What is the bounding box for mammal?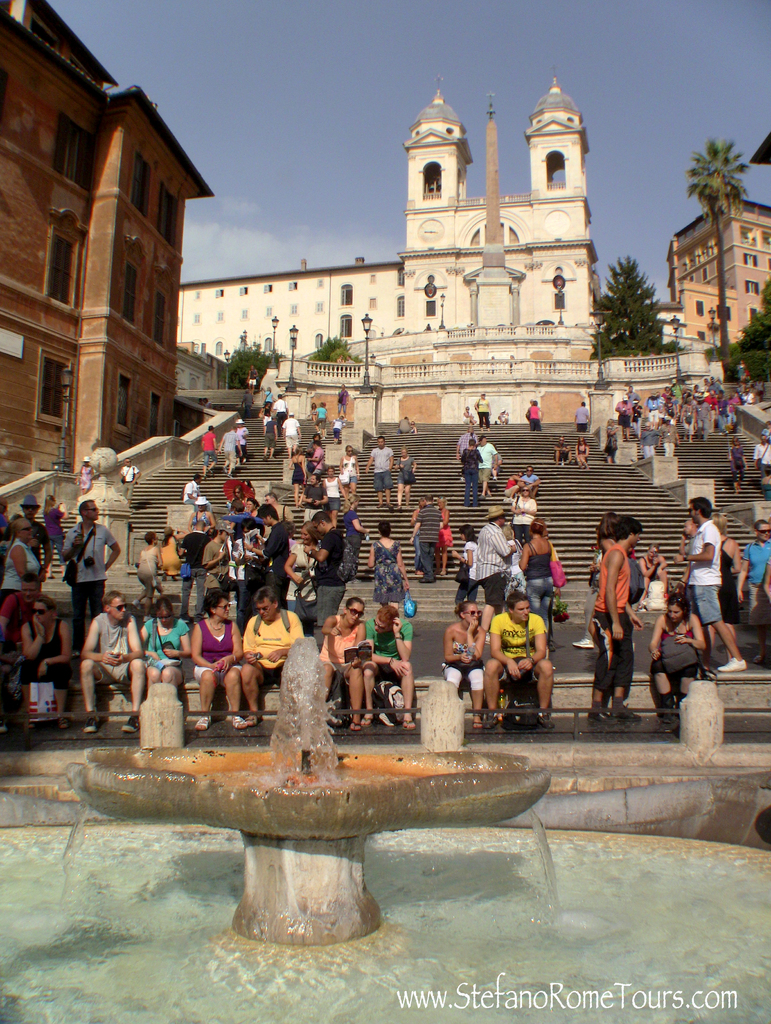
<region>751, 431, 770, 473</region>.
